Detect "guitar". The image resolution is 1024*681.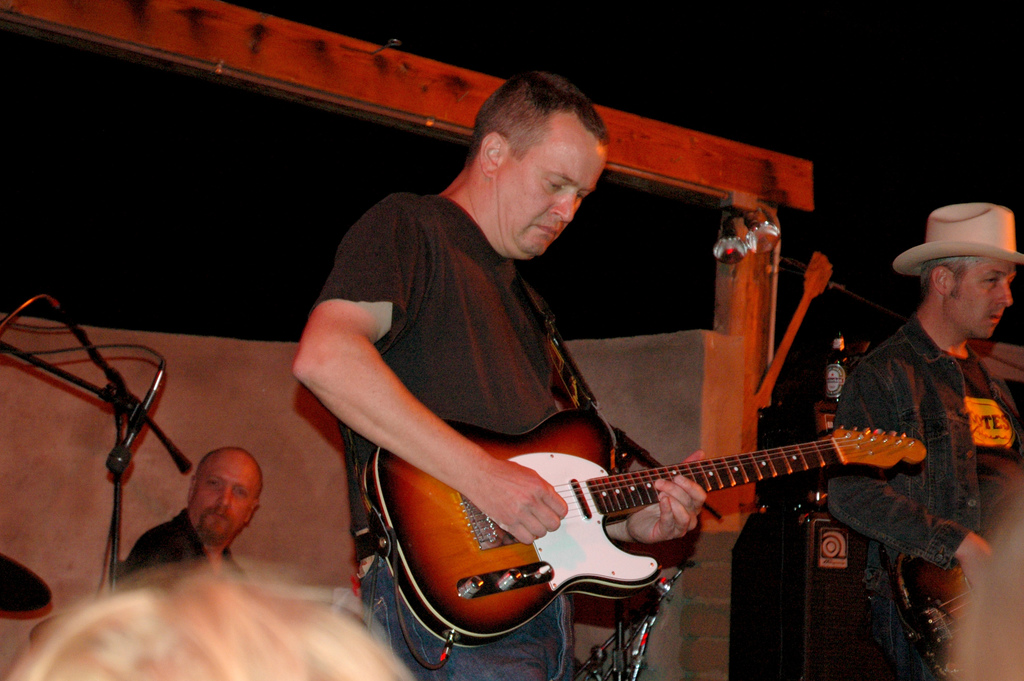
(x1=391, y1=396, x2=931, y2=648).
